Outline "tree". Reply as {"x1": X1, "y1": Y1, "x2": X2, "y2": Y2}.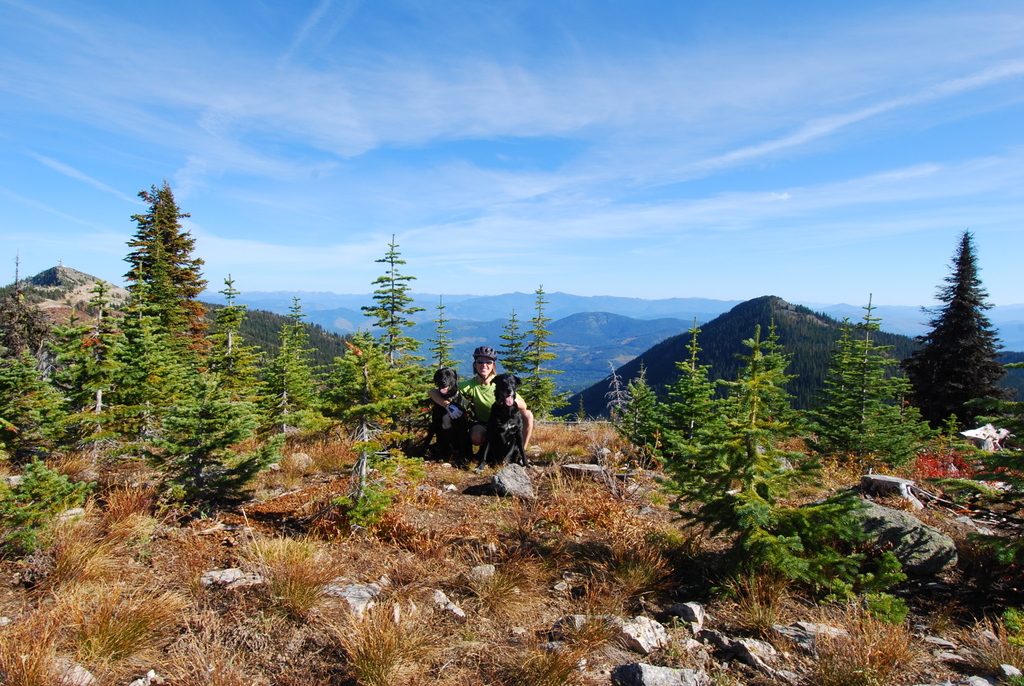
{"x1": 356, "y1": 226, "x2": 418, "y2": 387}.
